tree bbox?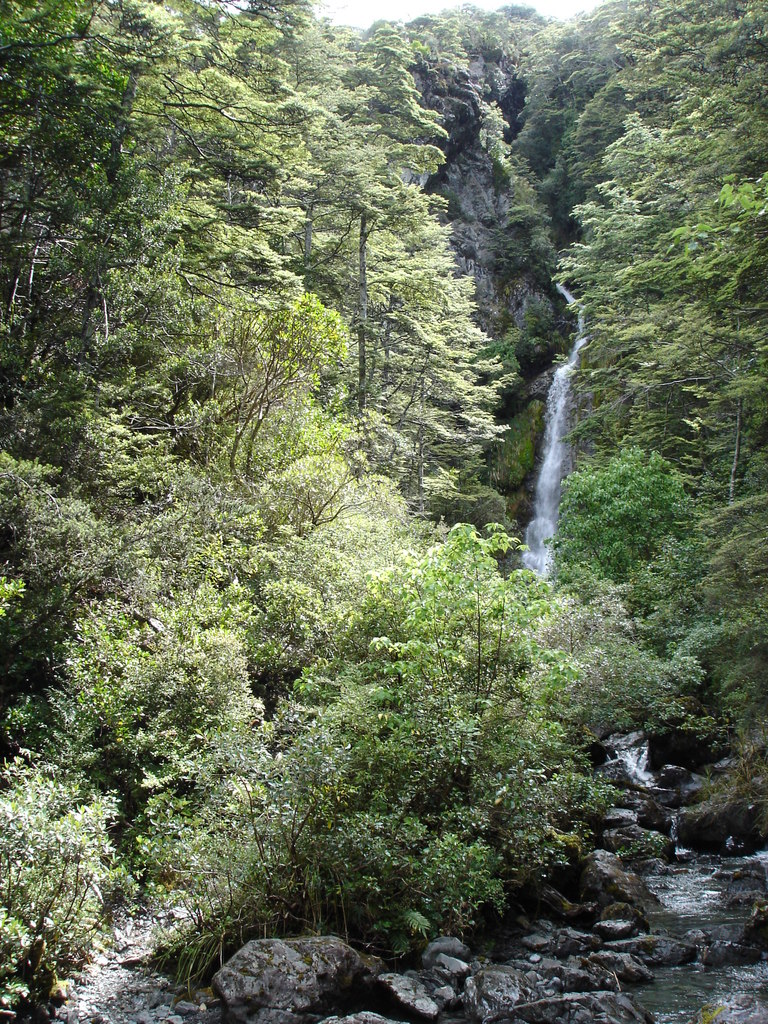
box(532, 11, 749, 776)
